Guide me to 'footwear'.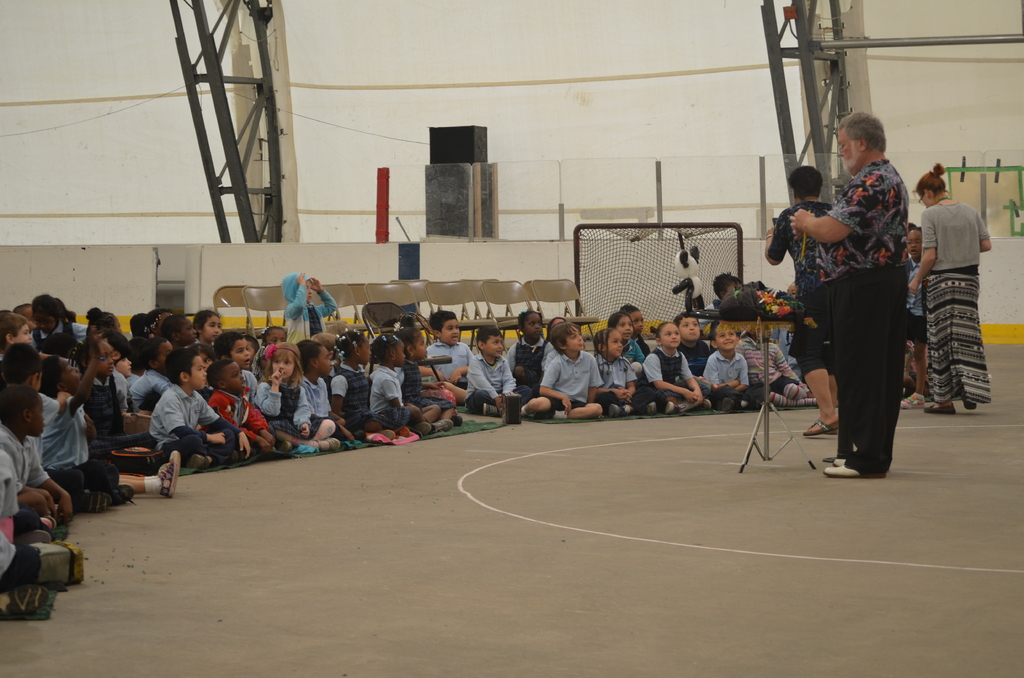
Guidance: box(814, 466, 877, 485).
